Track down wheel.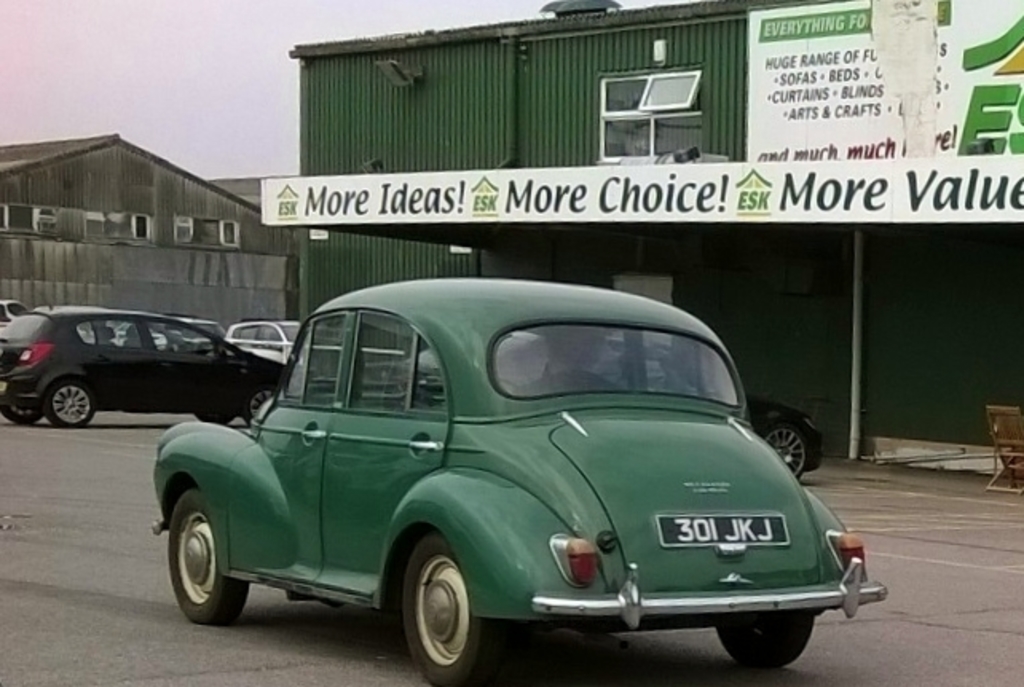
Tracked to region(199, 414, 231, 424).
